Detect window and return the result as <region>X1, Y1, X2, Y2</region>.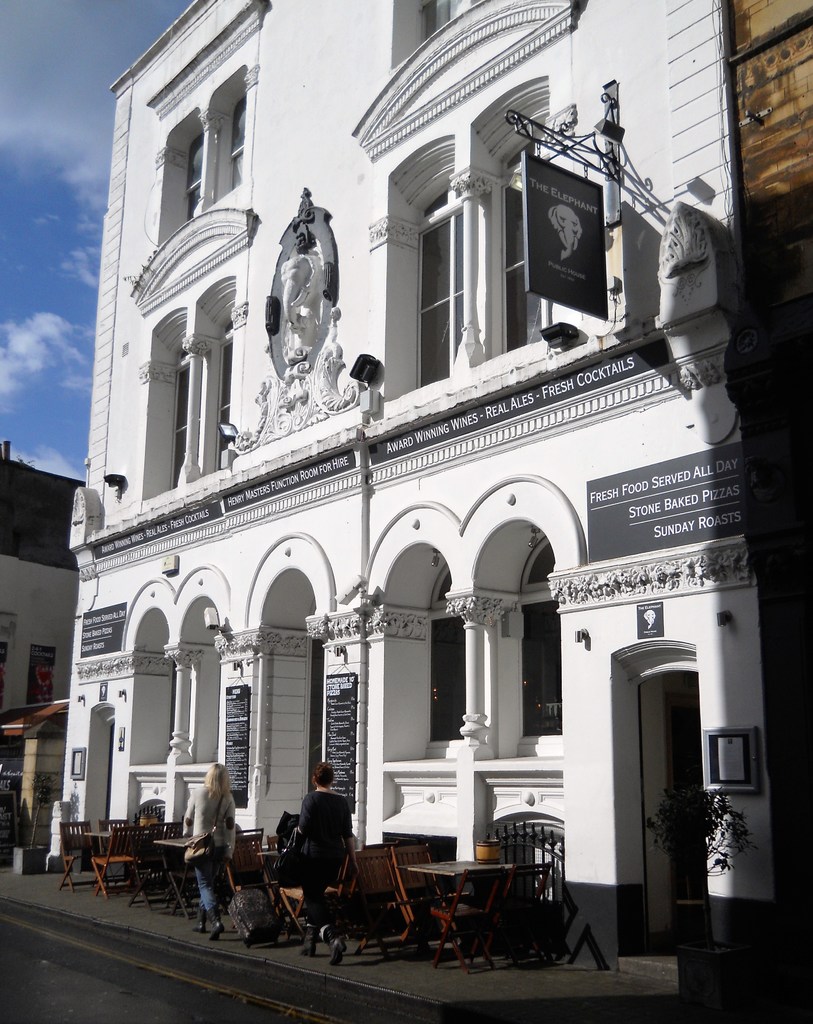
<region>410, 174, 469, 377</region>.
